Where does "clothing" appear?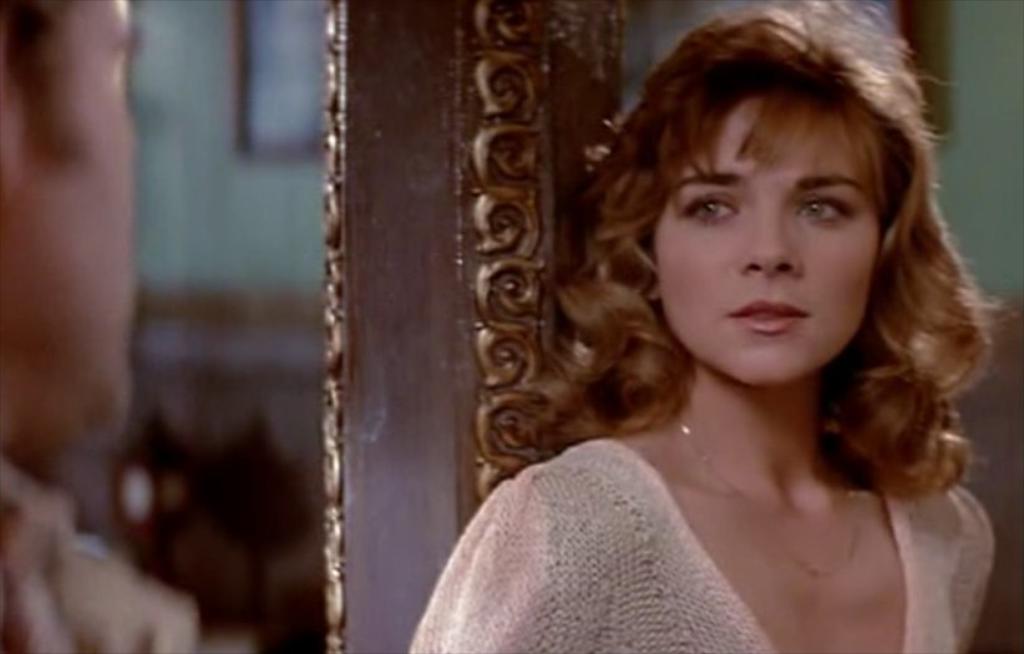
Appears at bbox(399, 387, 988, 644).
